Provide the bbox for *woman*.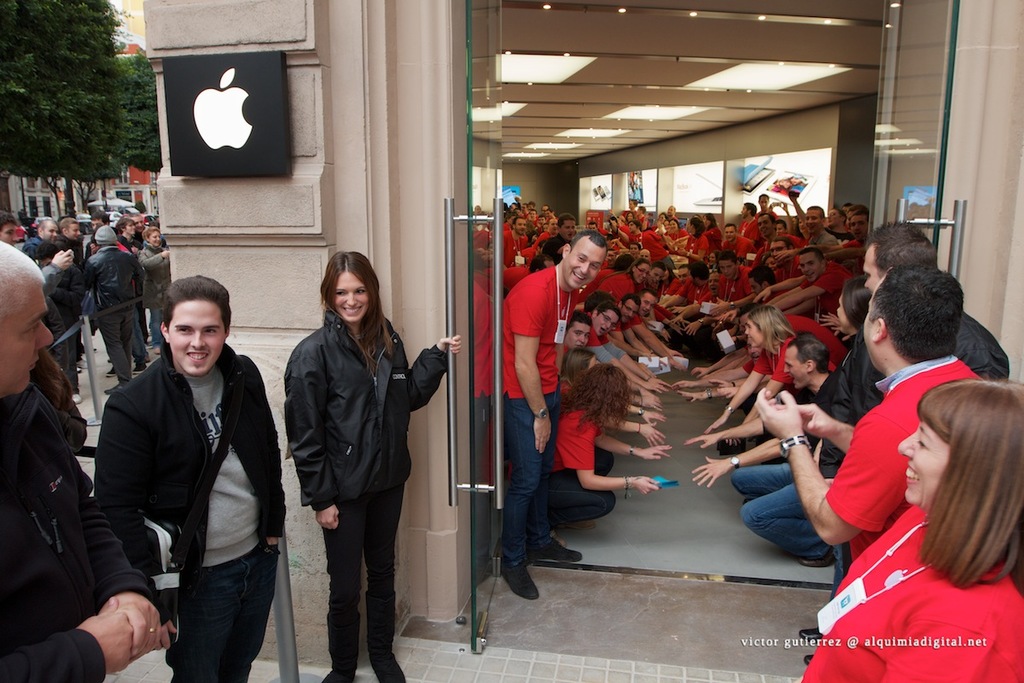
crop(796, 379, 1023, 682).
